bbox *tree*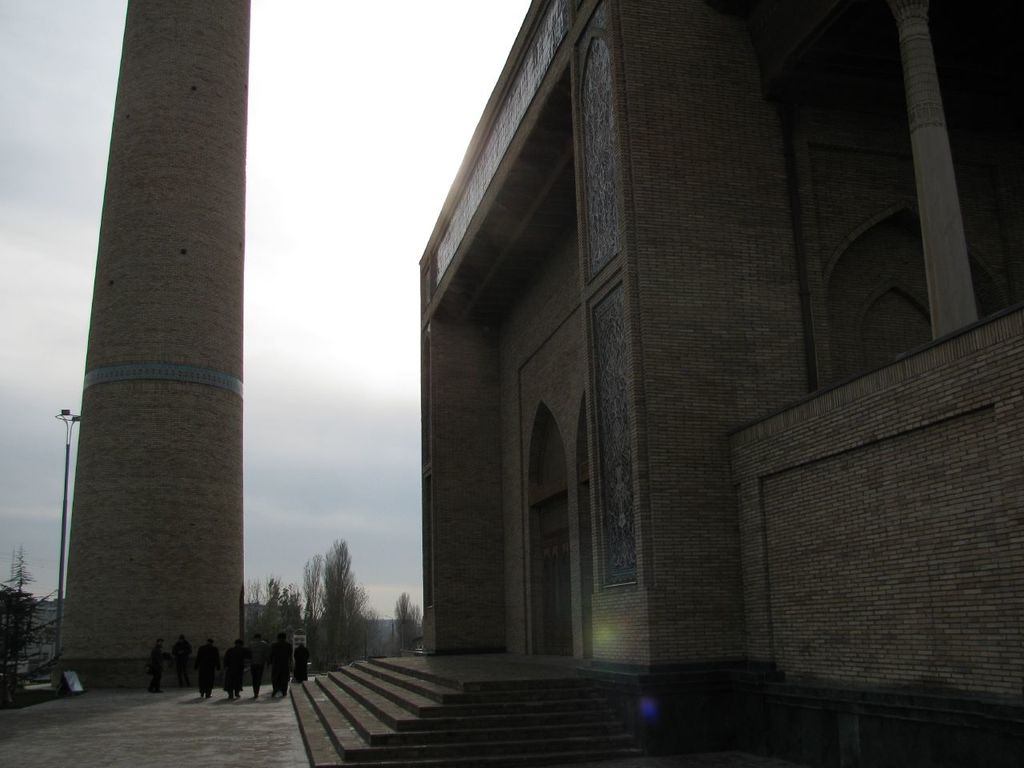
<box>0,546,35,674</box>
